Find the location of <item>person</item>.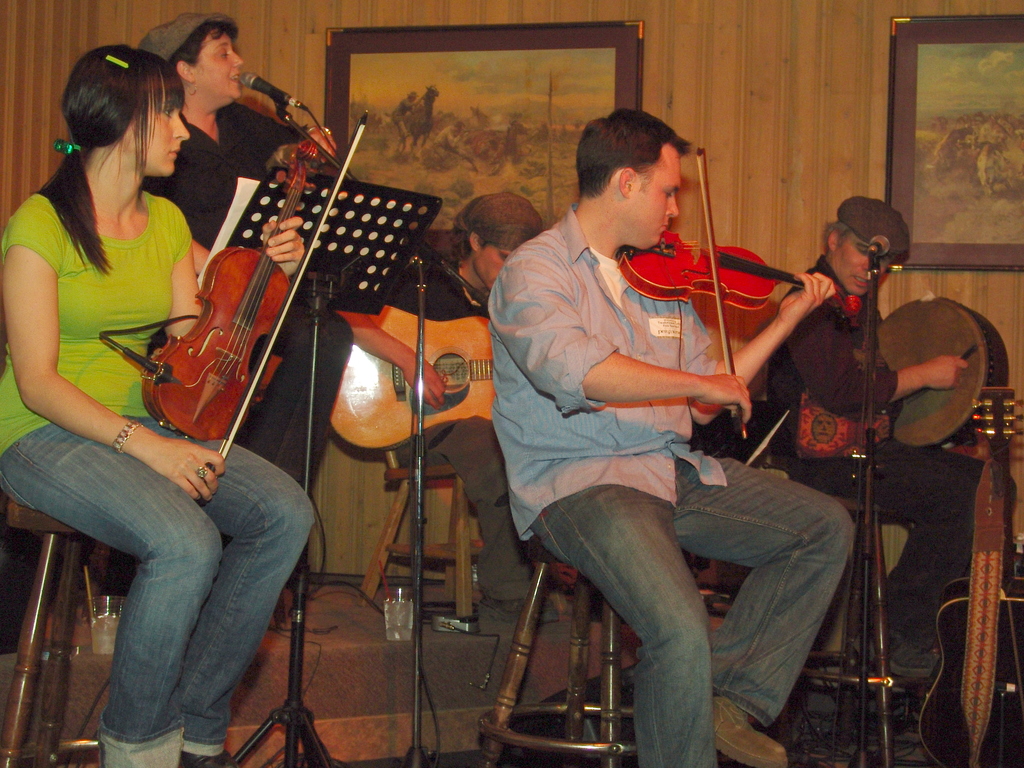
Location: BBox(133, 8, 363, 612).
